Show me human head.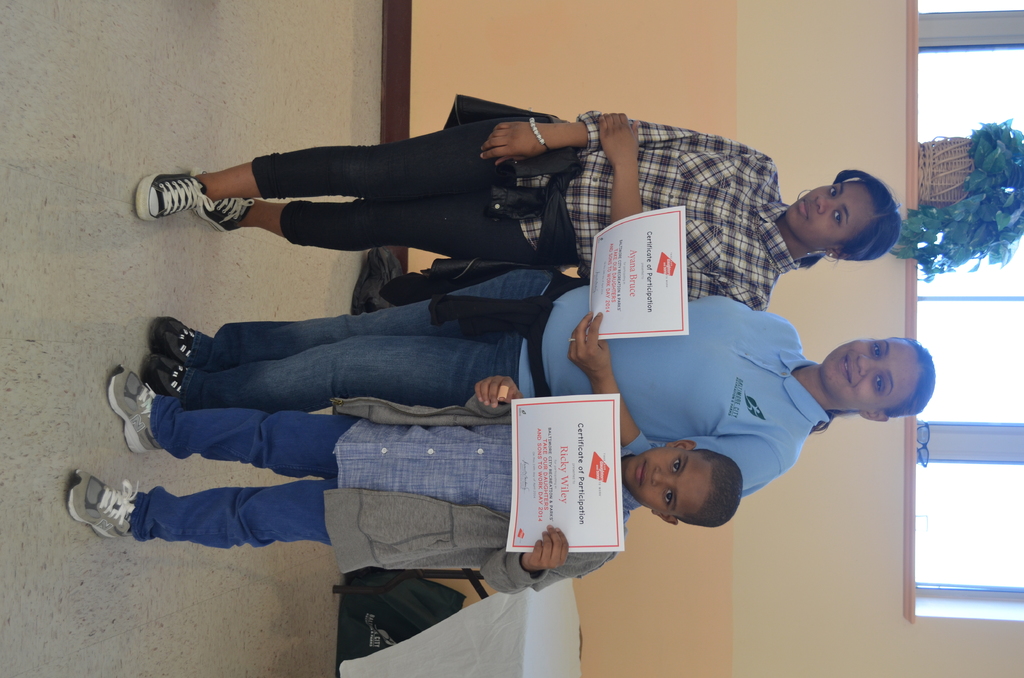
human head is here: <region>817, 333, 931, 423</region>.
